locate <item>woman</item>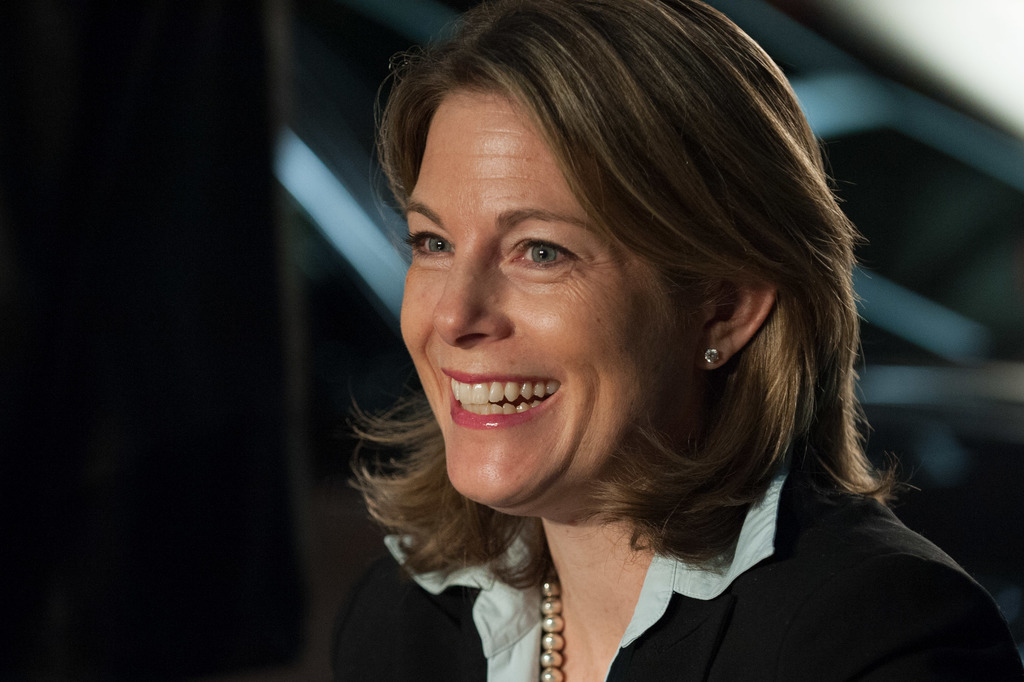
(276, 0, 972, 670)
